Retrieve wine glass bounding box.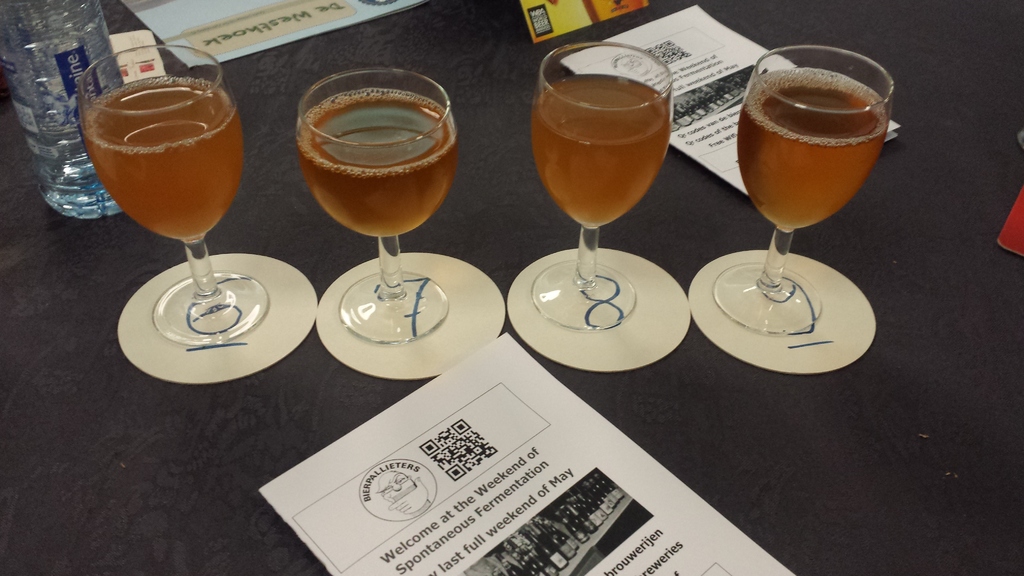
Bounding box: box(294, 70, 458, 342).
